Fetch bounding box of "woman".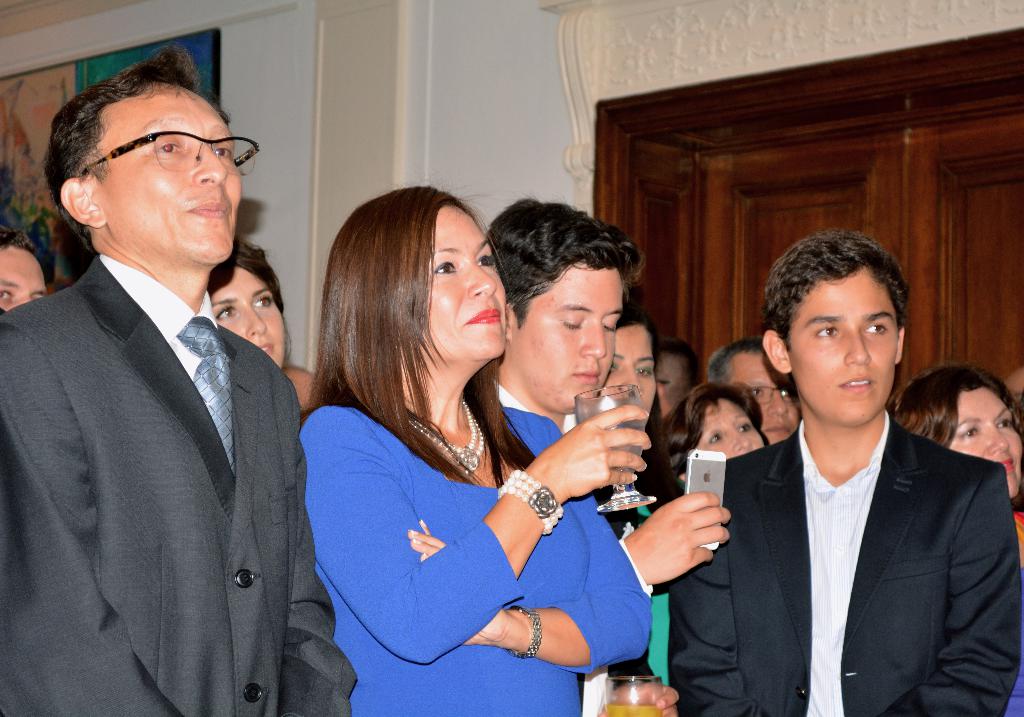
Bbox: (left=298, top=167, right=618, bottom=716).
